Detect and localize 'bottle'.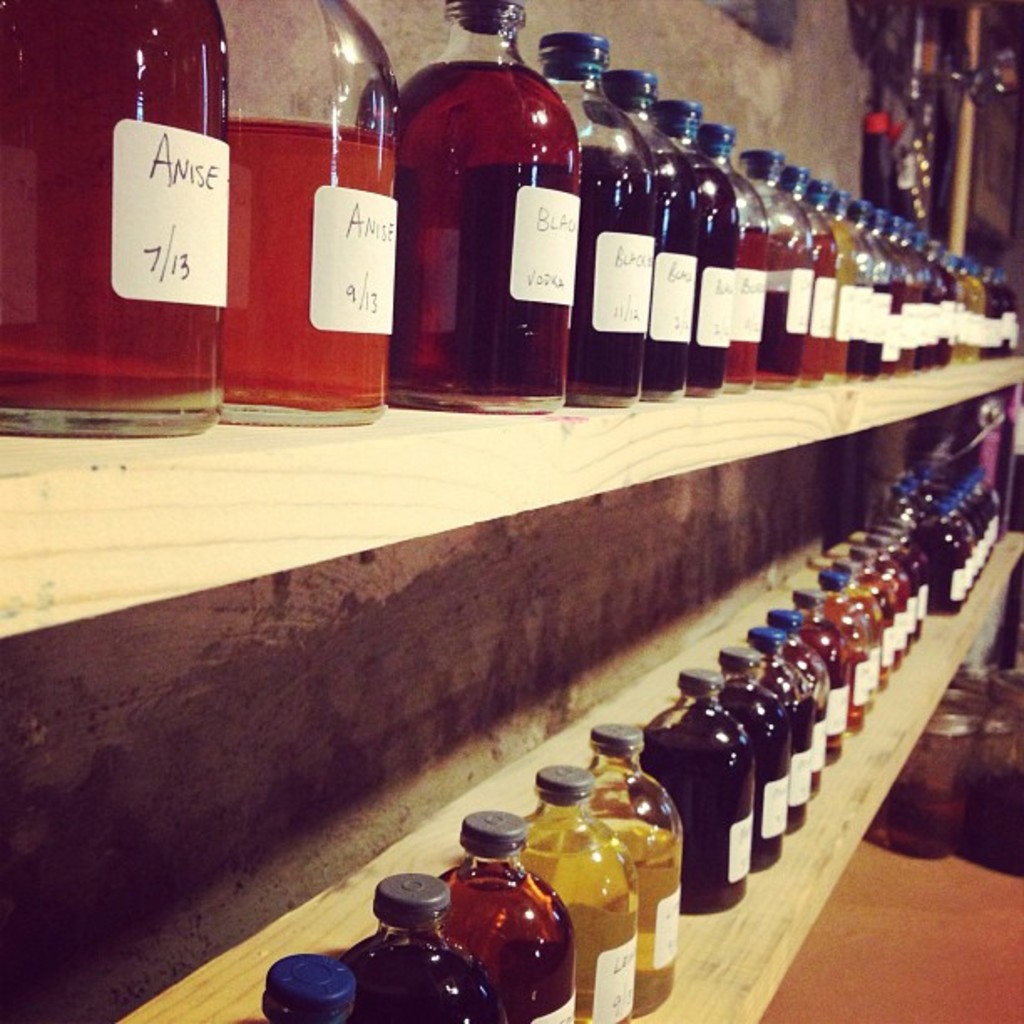
Localized at <bbox>688, 125, 766, 395</bbox>.
